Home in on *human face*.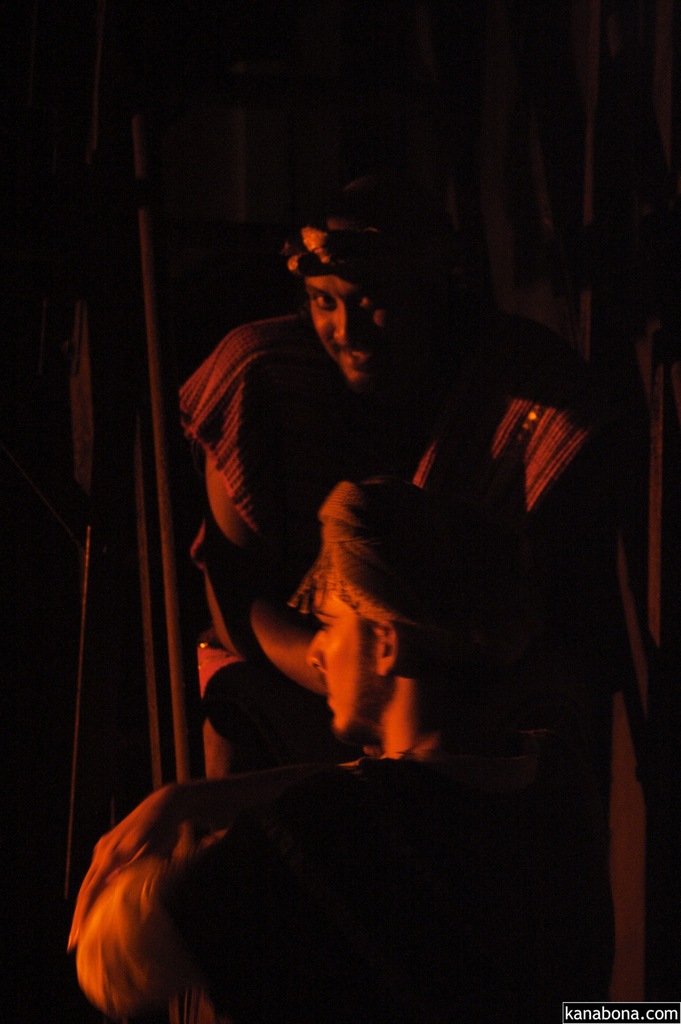
Homed in at l=301, t=266, r=408, b=396.
